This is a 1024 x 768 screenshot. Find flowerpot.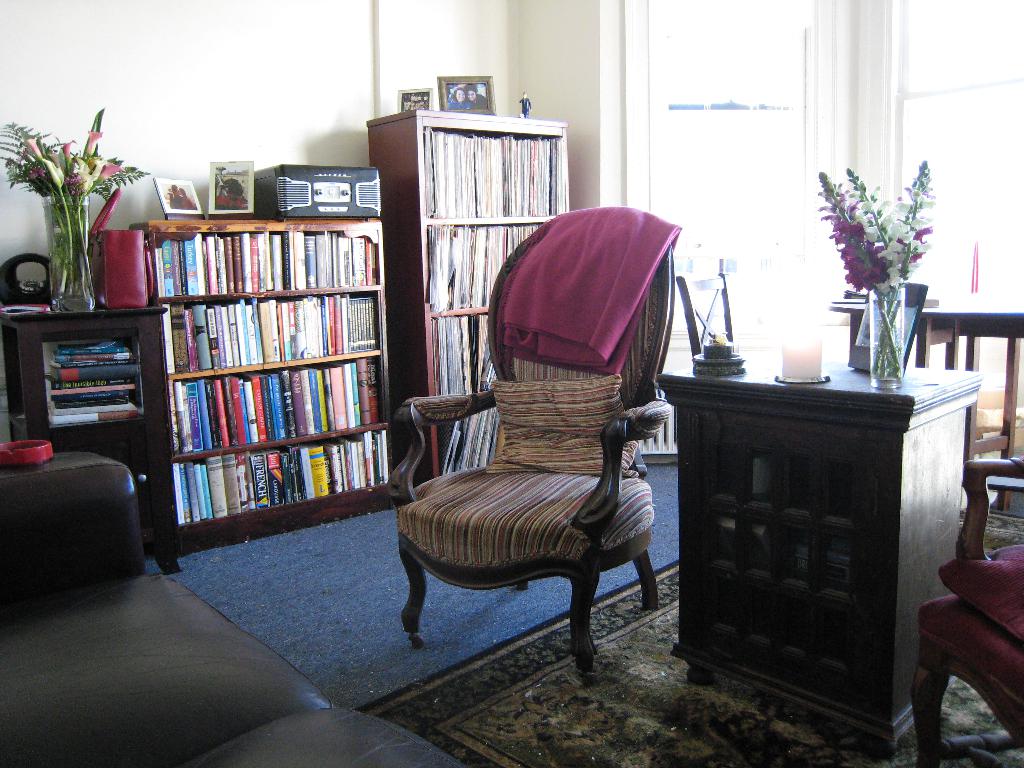
Bounding box: Rect(40, 191, 93, 312).
